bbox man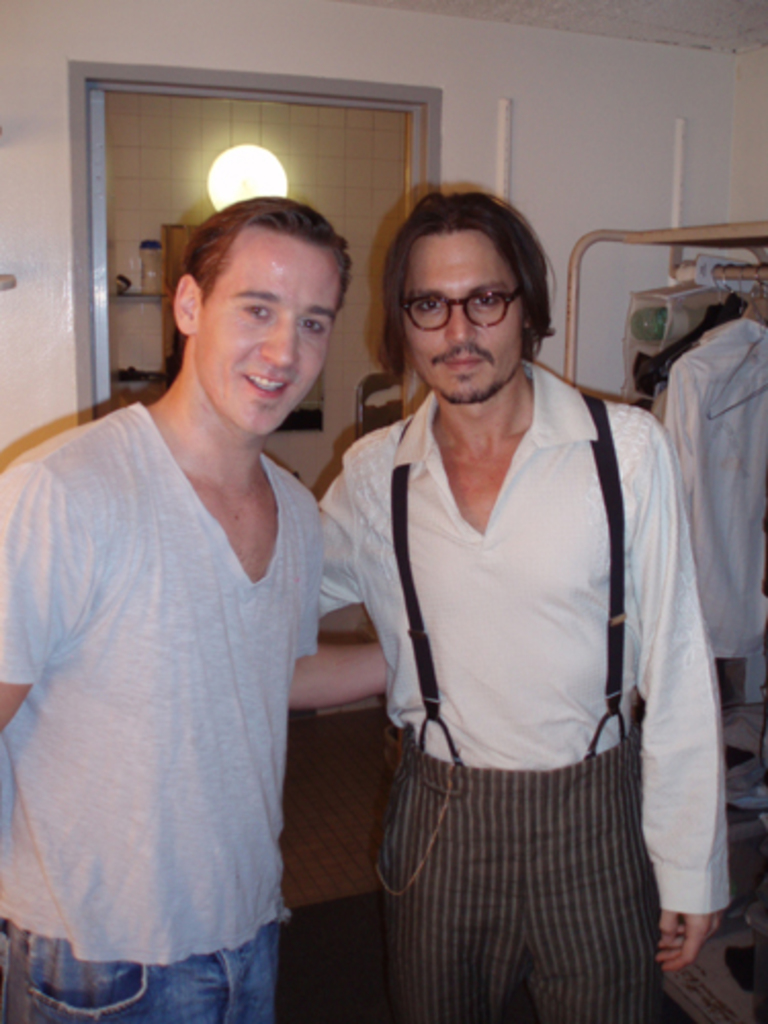
Rect(297, 137, 717, 1023)
